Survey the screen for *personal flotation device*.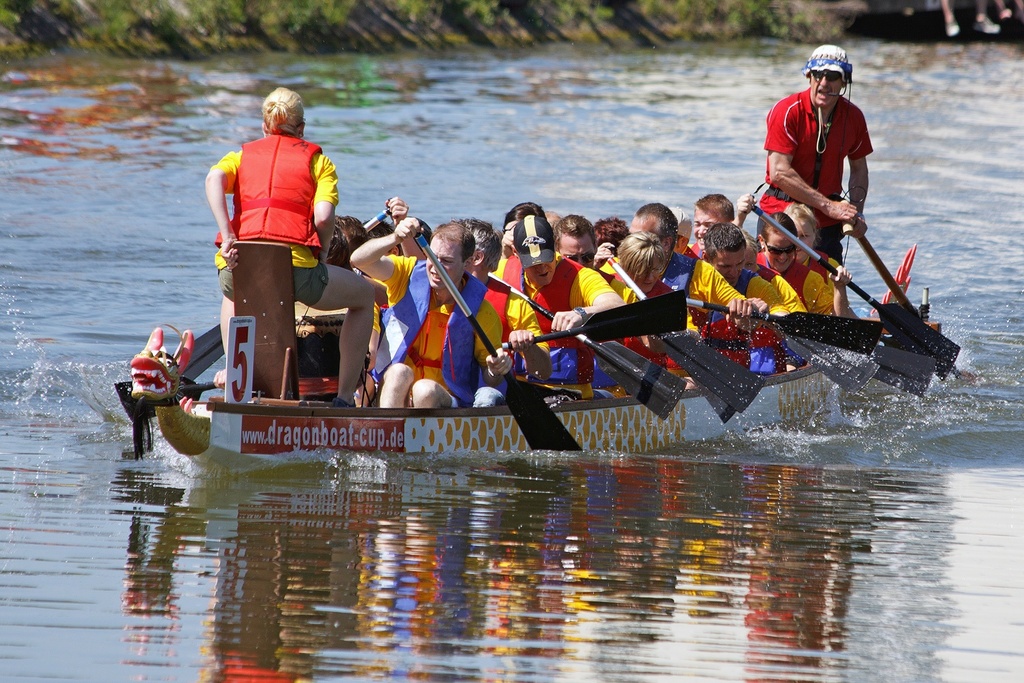
Survey found: 748,247,812,297.
